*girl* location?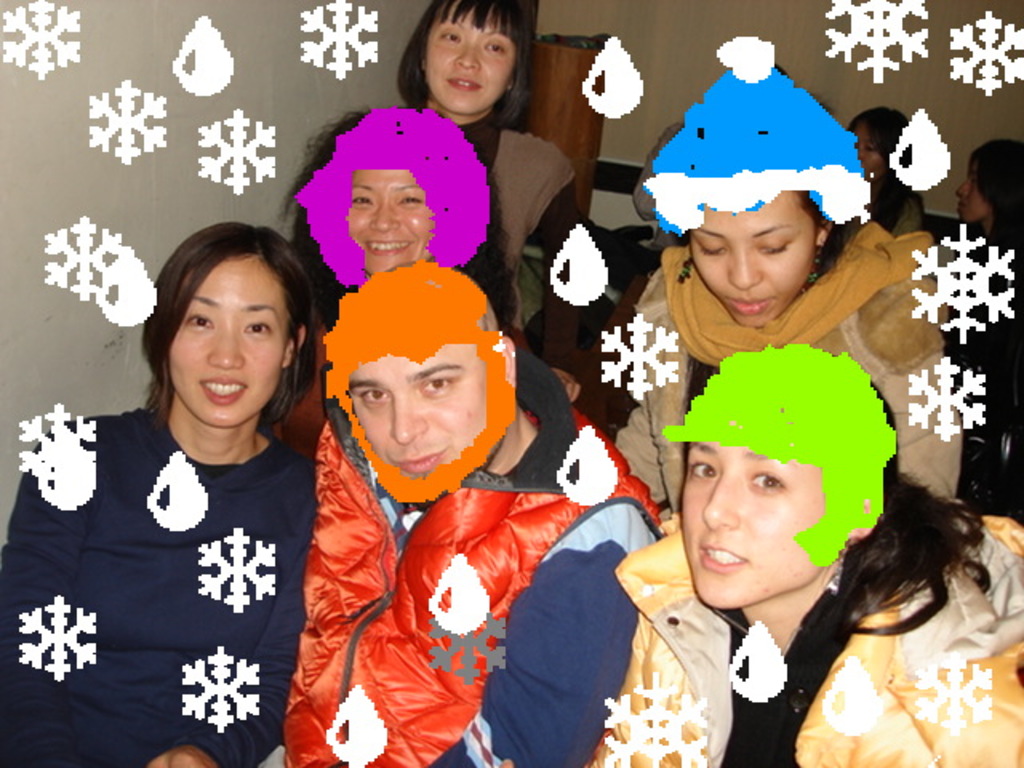
locate(605, 189, 962, 530)
